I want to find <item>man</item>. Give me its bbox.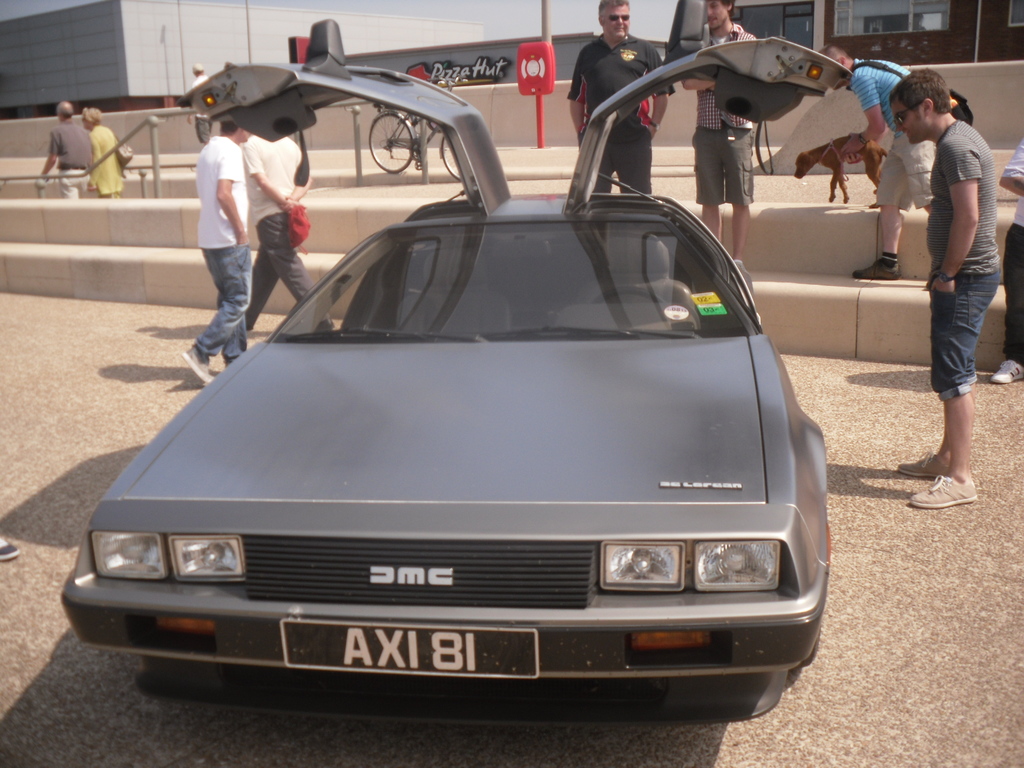
[676, 0, 763, 268].
